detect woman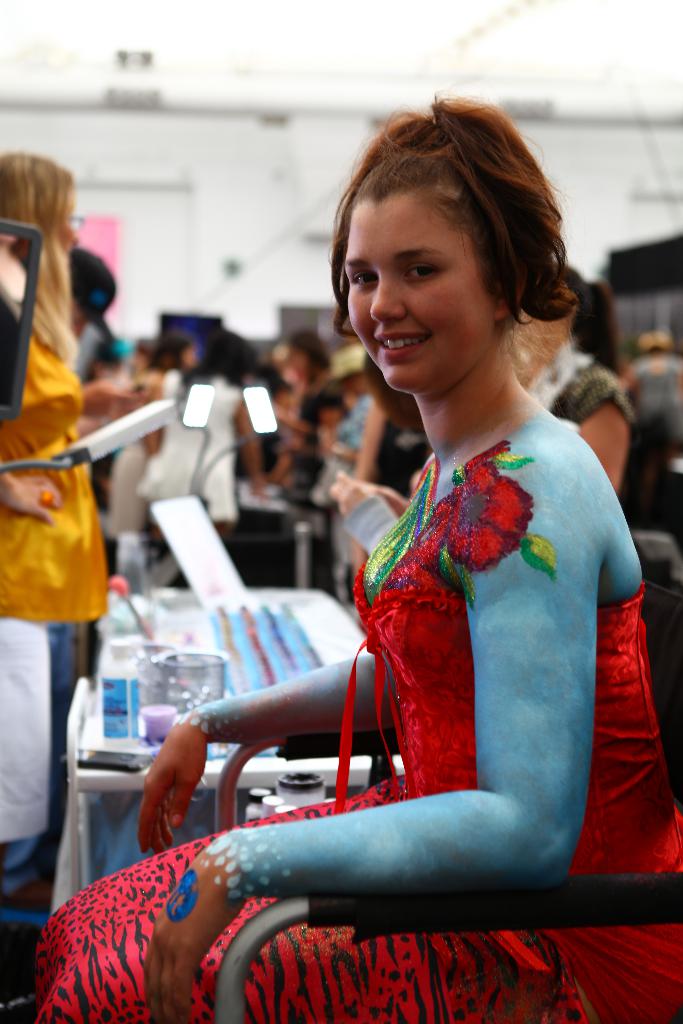
rect(33, 94, 682, 1023)
